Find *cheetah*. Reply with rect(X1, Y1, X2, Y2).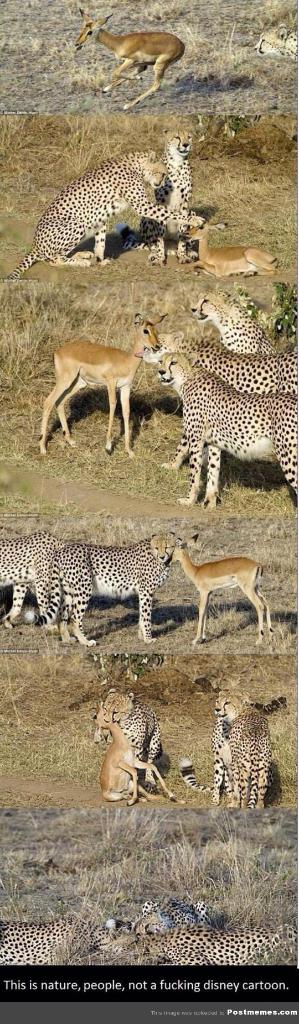
rect(213, 694, 268, 808).
